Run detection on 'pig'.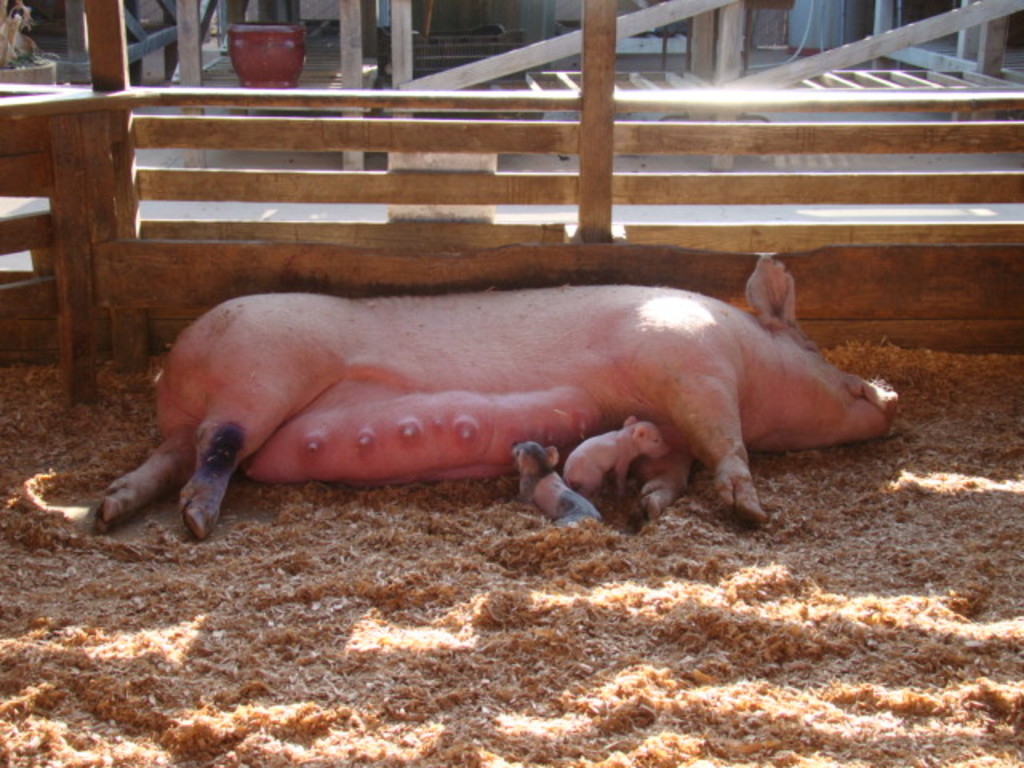
Result: (506,442,602,533).
